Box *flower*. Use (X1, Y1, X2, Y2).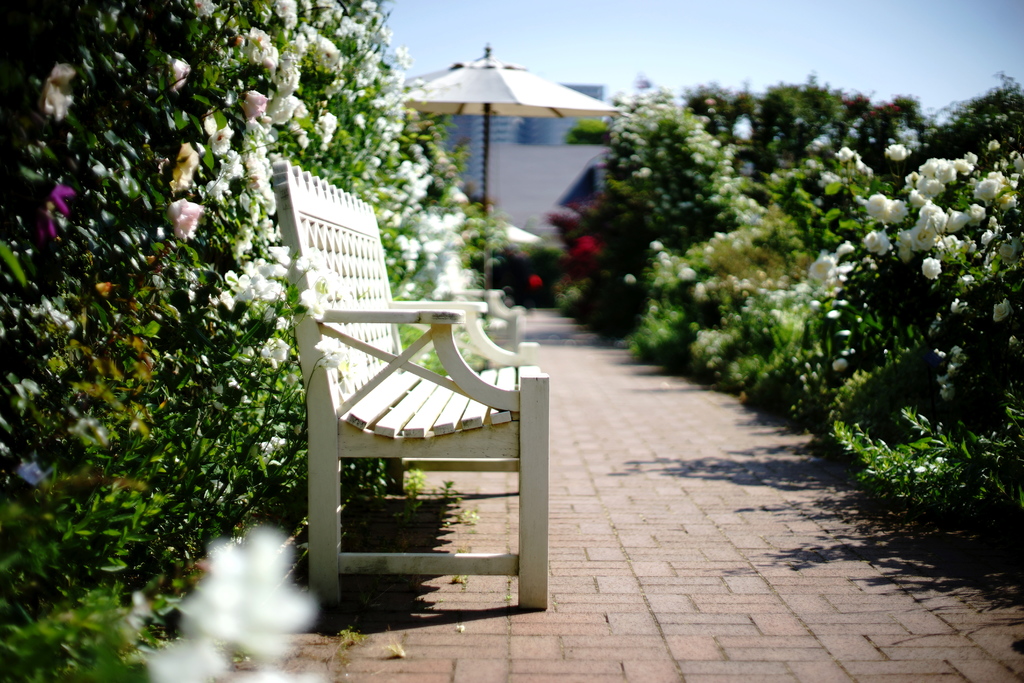
(42, 64, 76, 122).
